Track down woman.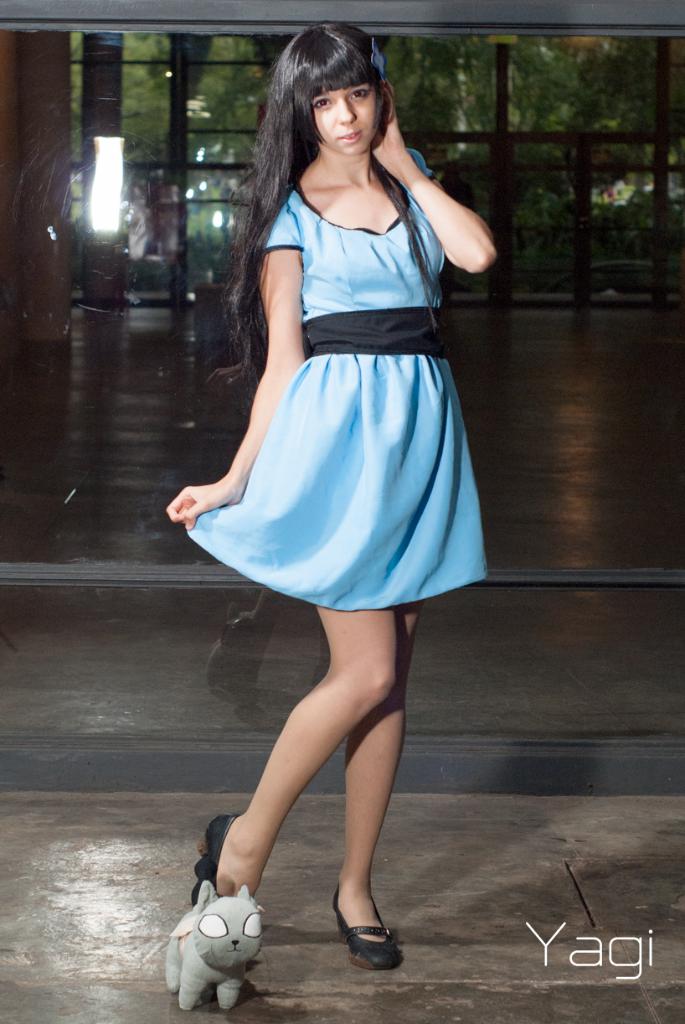
Tracked to 173, 42, 502, 870.
